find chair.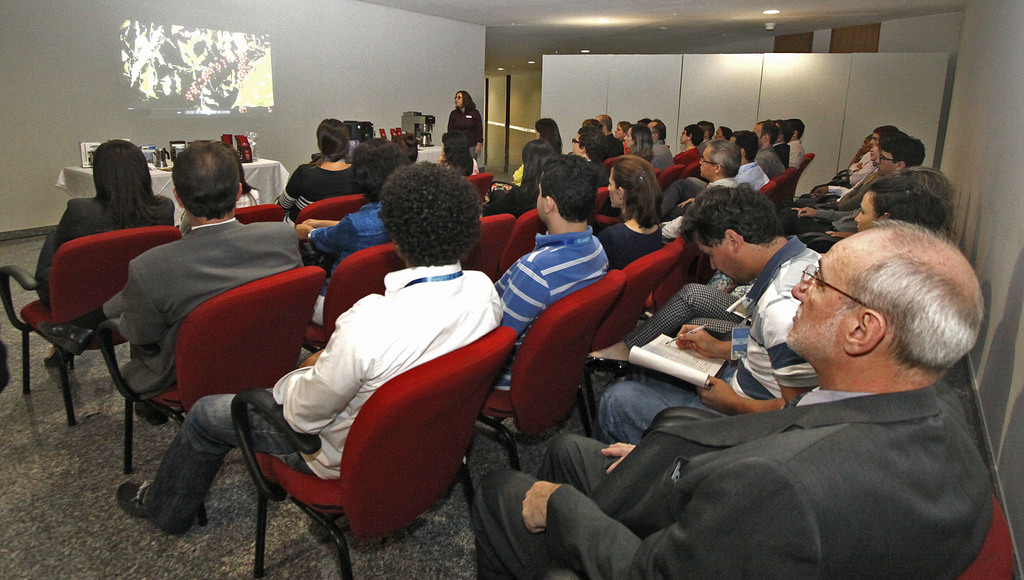
rect(470, 213, 511, 284).
